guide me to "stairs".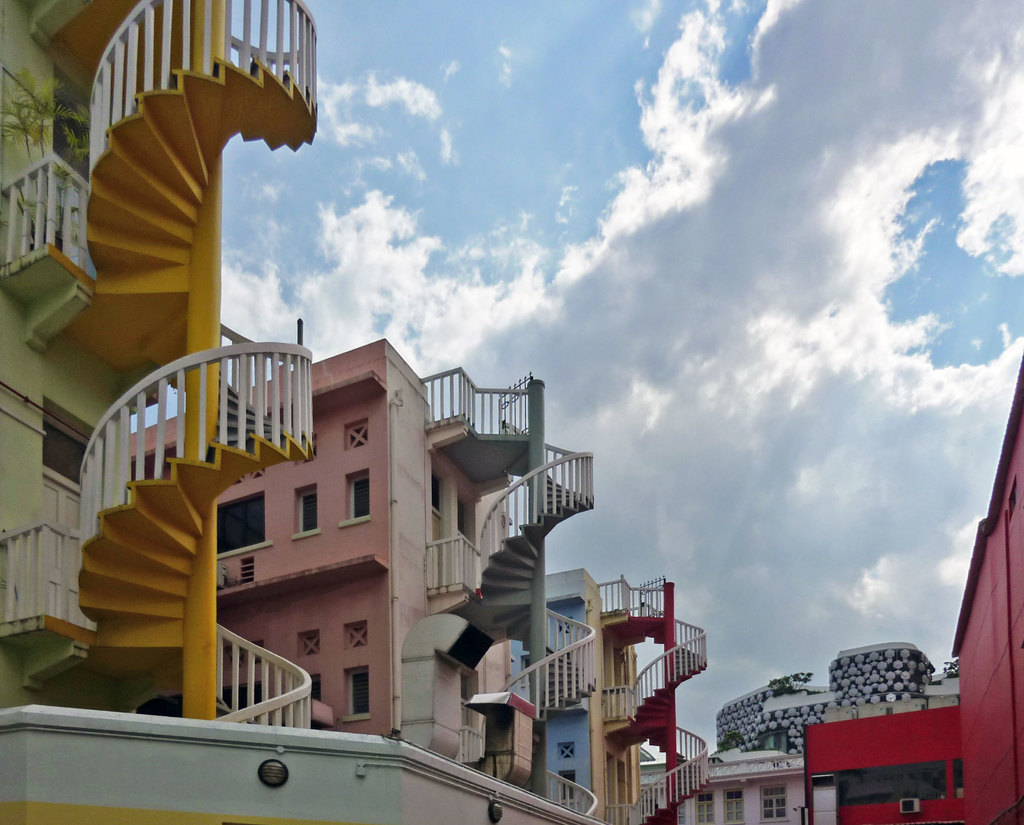
Guidance: 470:468:599:723.
